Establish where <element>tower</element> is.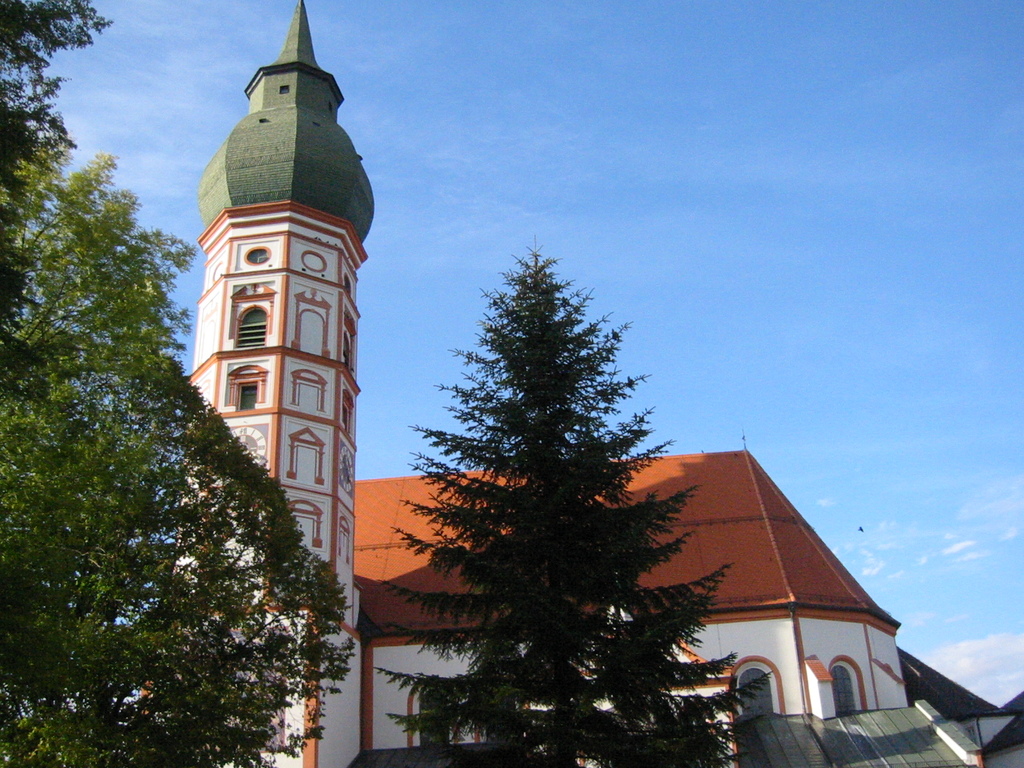
Established at [67, 10, 390, 705].
